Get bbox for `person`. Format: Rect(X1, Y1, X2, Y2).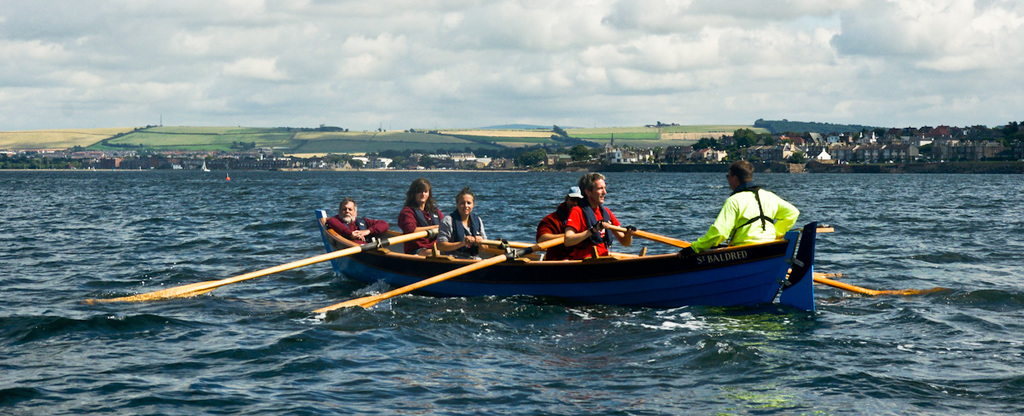
Rect(566, 170, 629, 259).
